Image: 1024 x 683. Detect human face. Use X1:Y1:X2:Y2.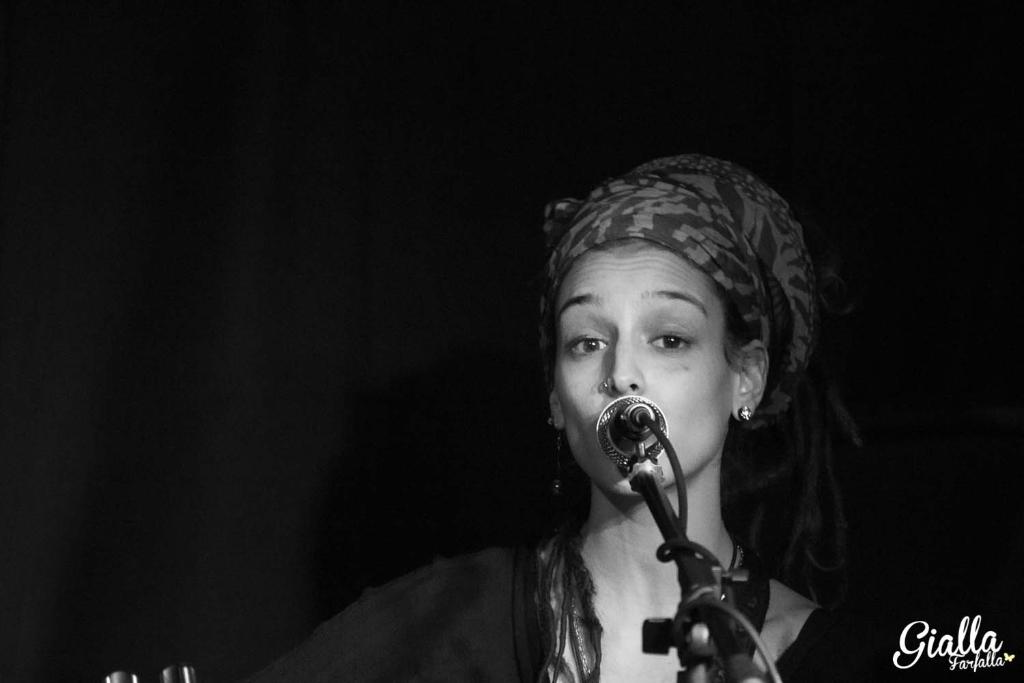
554:249:743:498.
